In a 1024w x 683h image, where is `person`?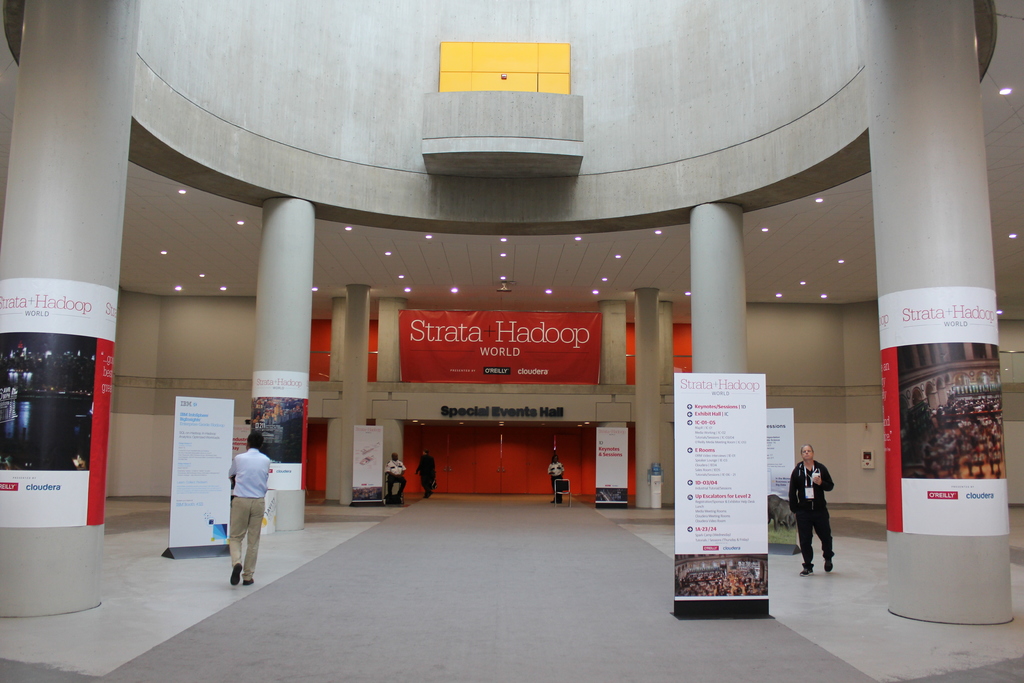
[x1=543, y1=451, x2=566, y2=504].
